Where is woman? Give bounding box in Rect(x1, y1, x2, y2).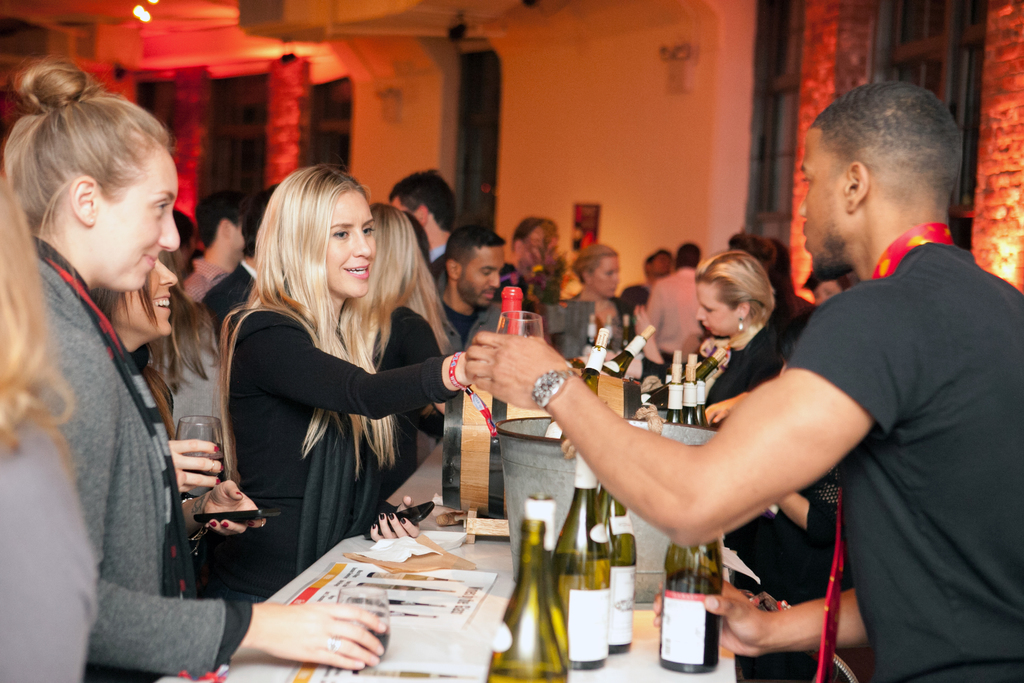
Rect(687, 247, 777, 424).
